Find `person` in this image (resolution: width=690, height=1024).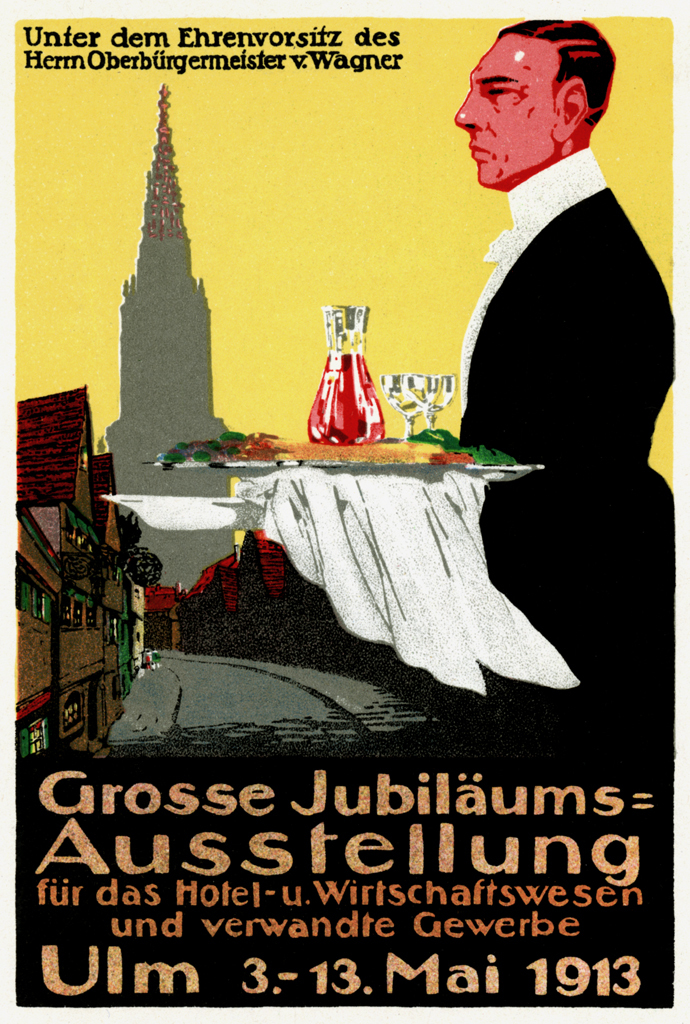
bbox(282, 3, 689, 650).
